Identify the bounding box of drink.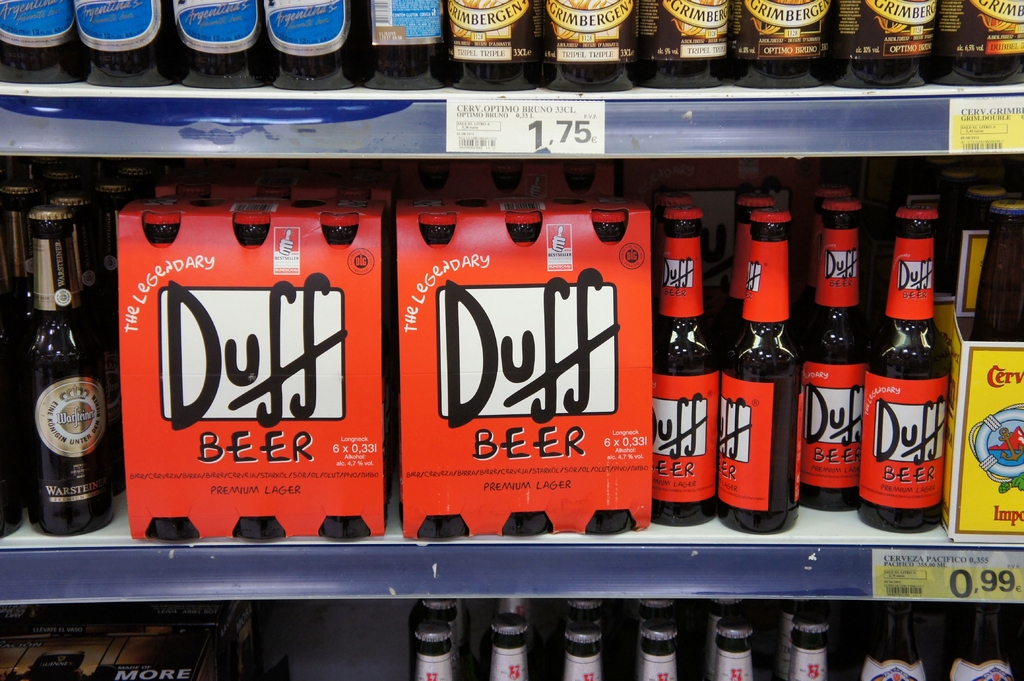
{"x1": 864, "y1": 600, "x2": 931, "y2": 680}.
